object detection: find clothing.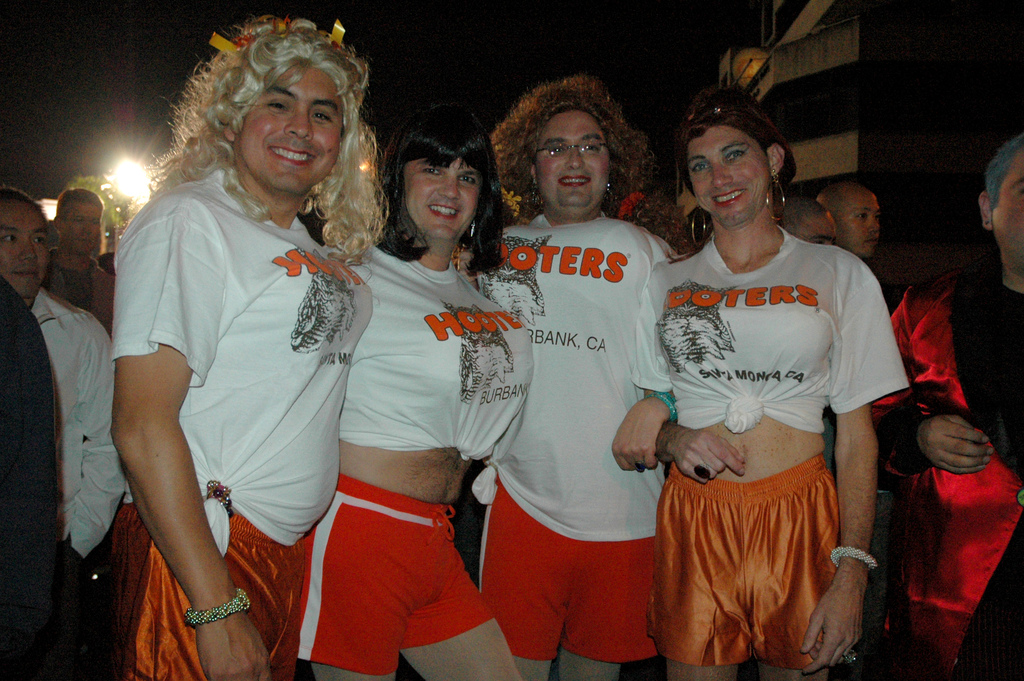
left=890, top=262, right=1023, bottom=680.
